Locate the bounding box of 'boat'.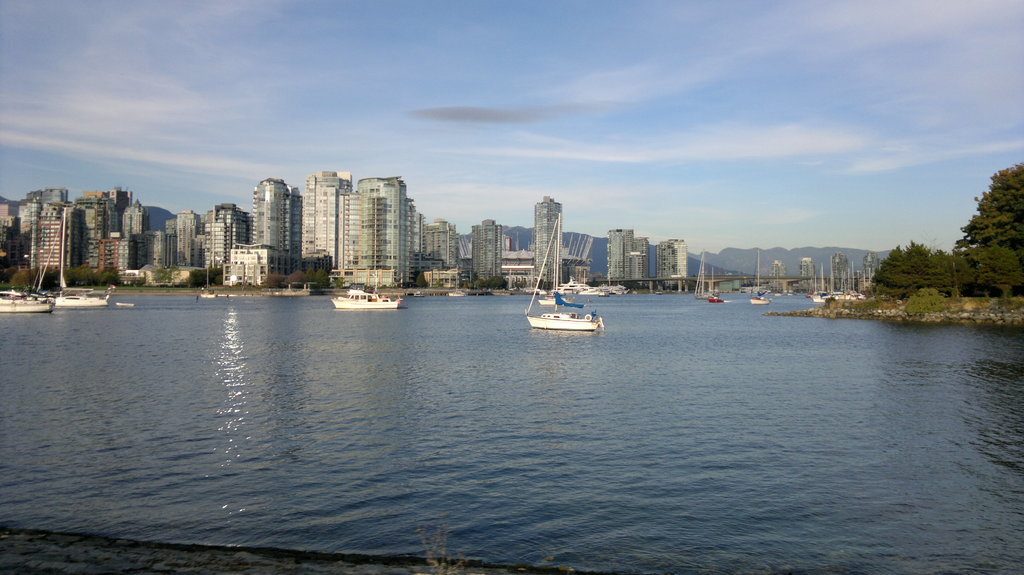
Bounding box: detection(692, 248, 714, 303).
